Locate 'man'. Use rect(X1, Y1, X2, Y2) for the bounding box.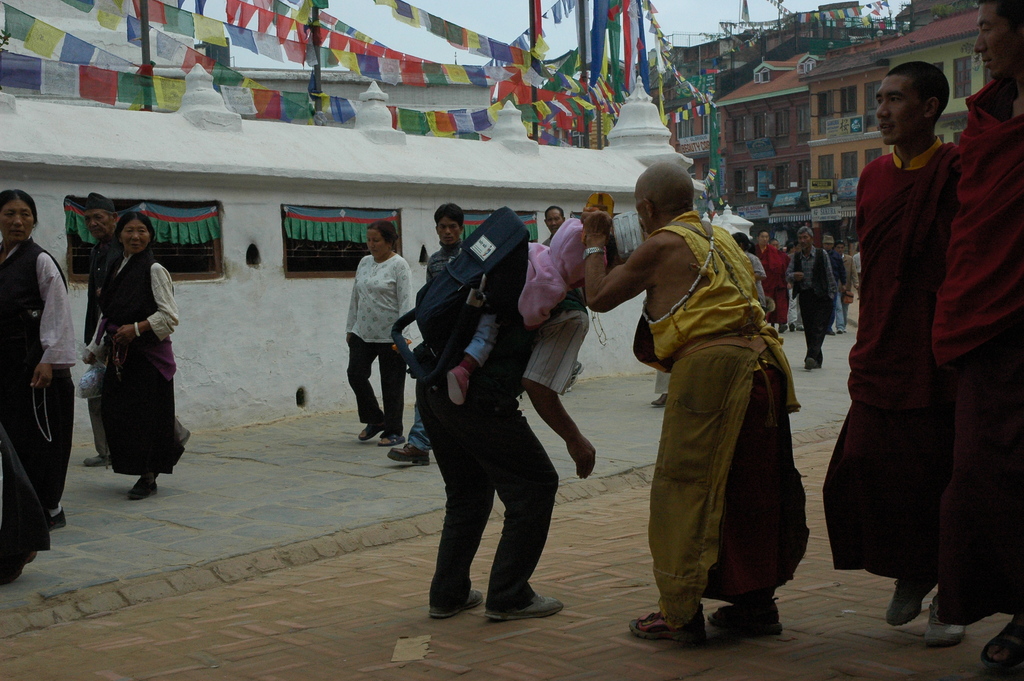
rect(790, 226, 828, 372).
